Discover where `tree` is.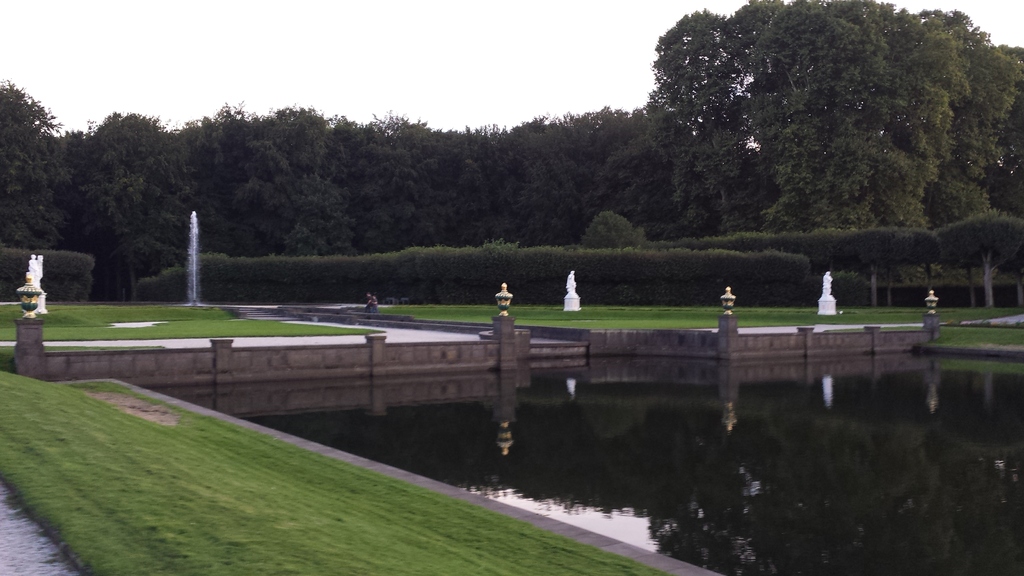
Discovered at bbox=(654, 0, 1023, 231).
